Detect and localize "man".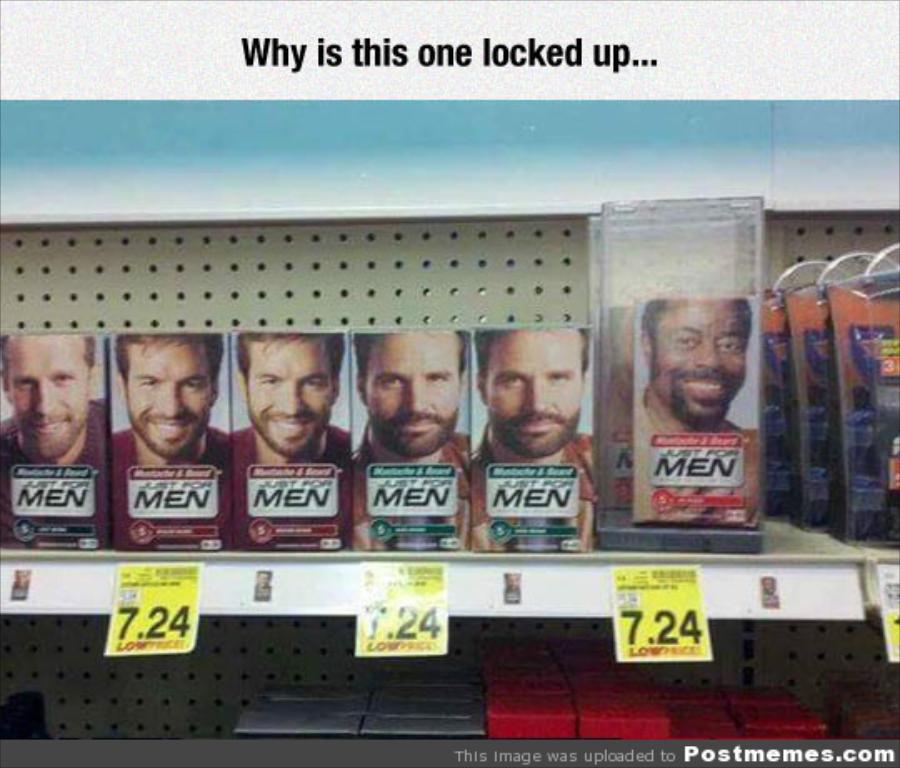
Localized at [237,333,350,543].
